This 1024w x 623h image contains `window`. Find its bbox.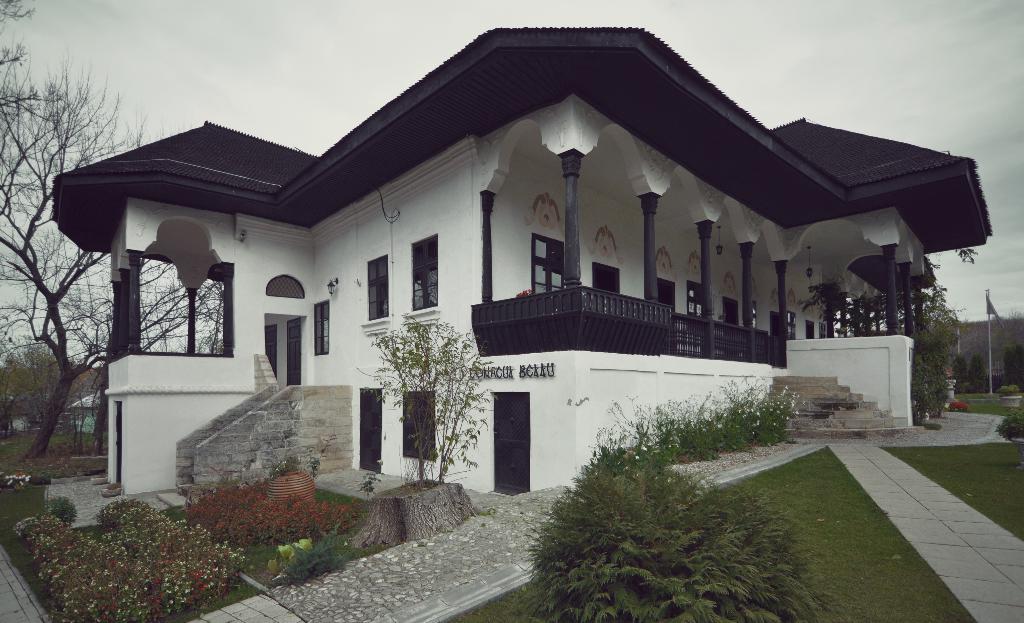
538, 236, 570, 298.
